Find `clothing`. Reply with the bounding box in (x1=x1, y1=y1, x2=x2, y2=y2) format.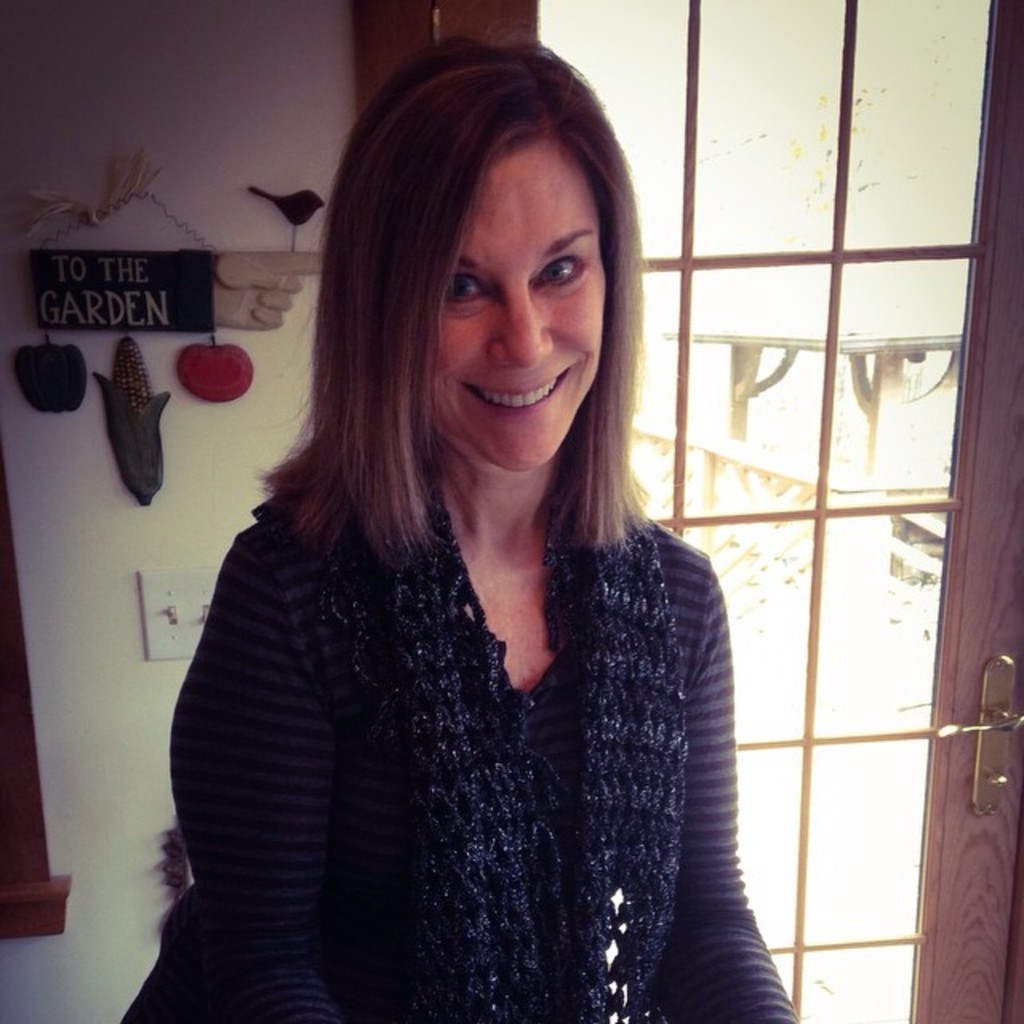
(x1=160, y1=389, x2=797, y2=1019).
